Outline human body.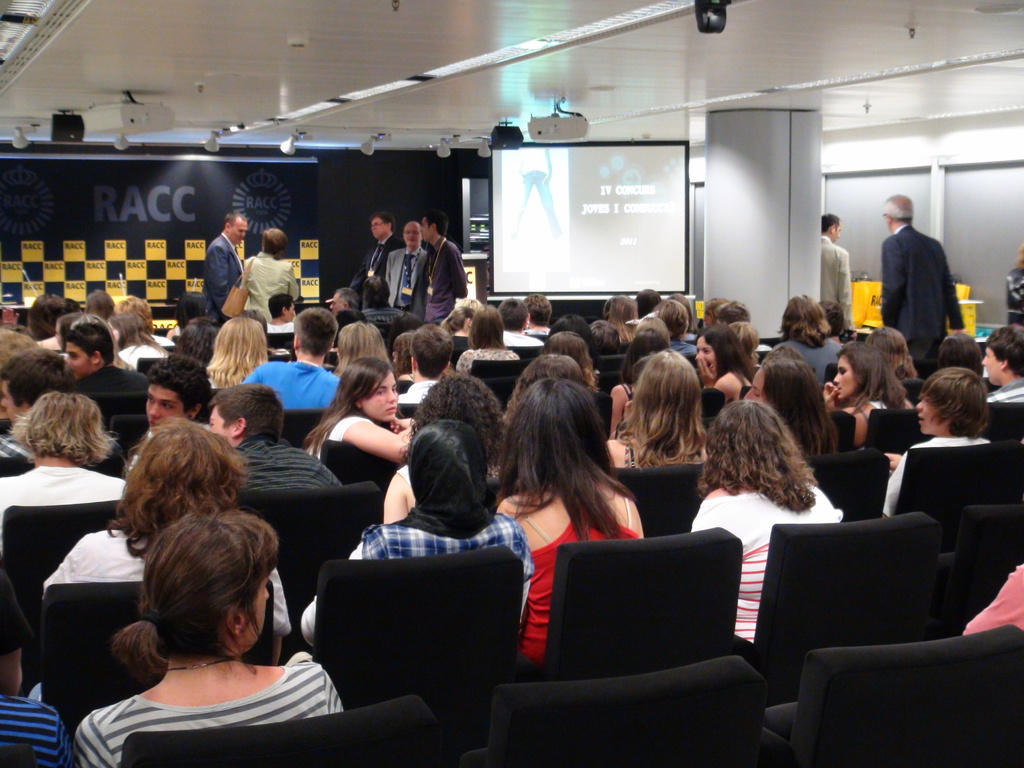
Outline: (396, 375, 439, 408).
